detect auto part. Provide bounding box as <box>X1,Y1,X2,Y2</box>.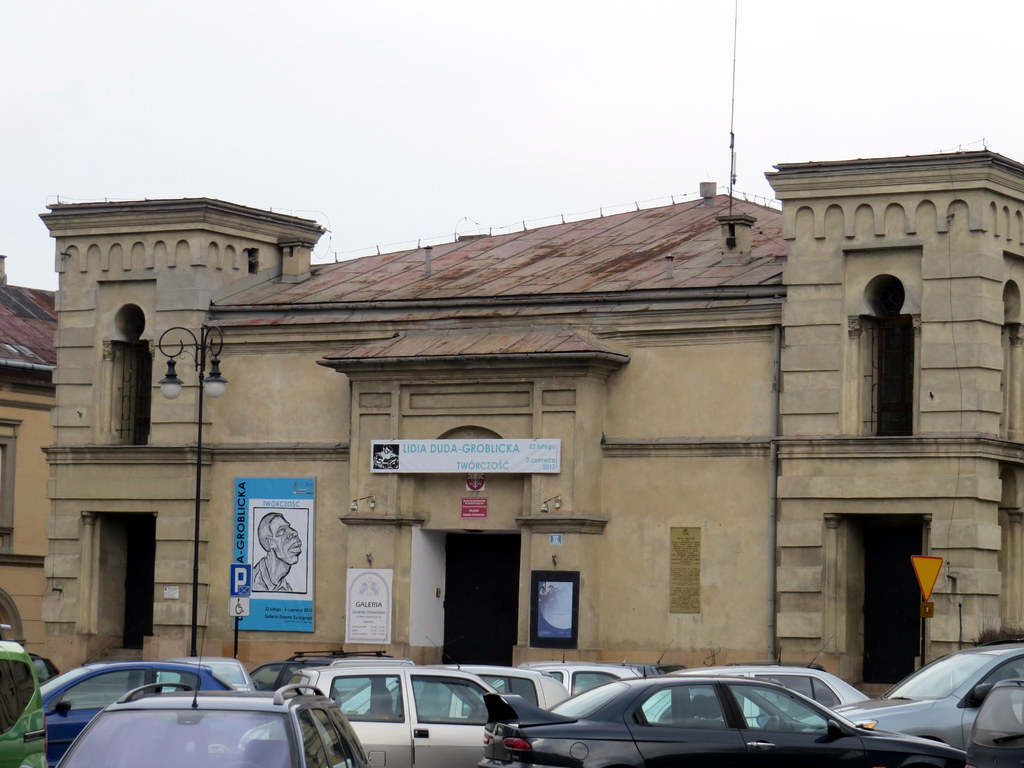
<box>633,685,733,726</box>.
